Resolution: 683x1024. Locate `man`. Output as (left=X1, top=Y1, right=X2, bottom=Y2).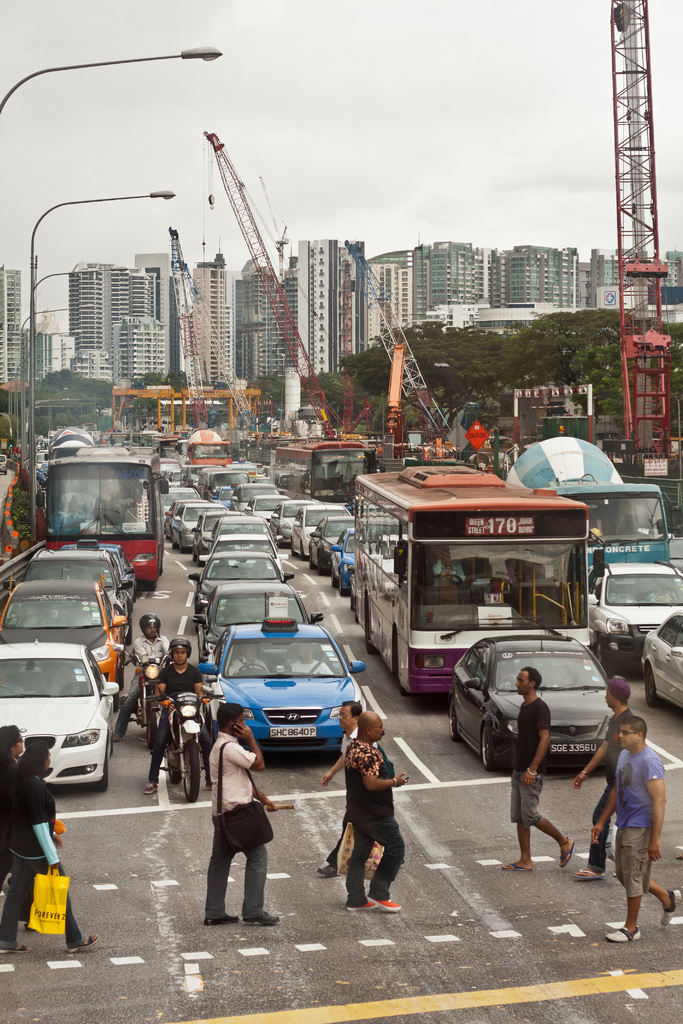
(left=502, top=664, right=576, bottom=877).
